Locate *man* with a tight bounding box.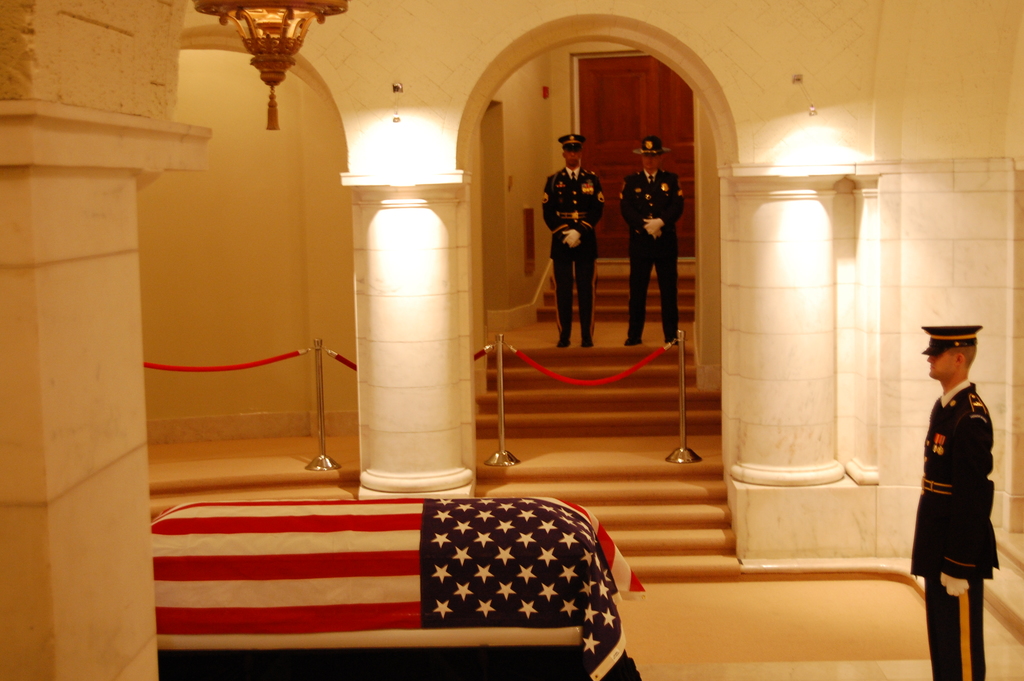
917/301/1014/669.
